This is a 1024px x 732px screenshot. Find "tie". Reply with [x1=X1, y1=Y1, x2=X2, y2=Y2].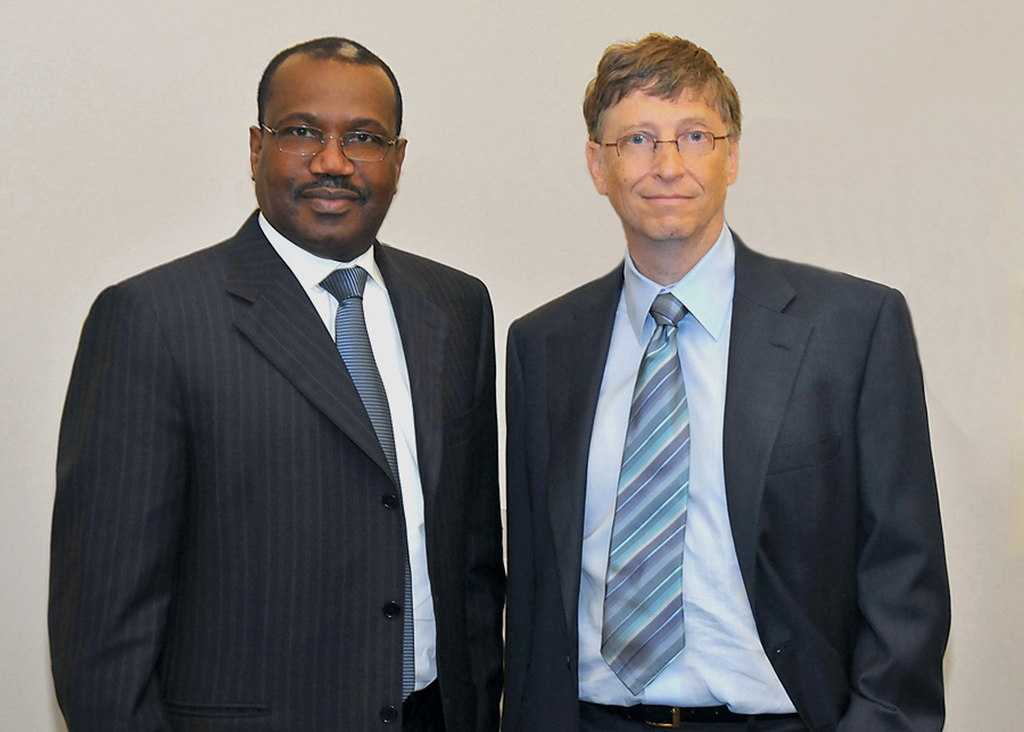
[x1=315, y1=264, x2=419, y2=706].
